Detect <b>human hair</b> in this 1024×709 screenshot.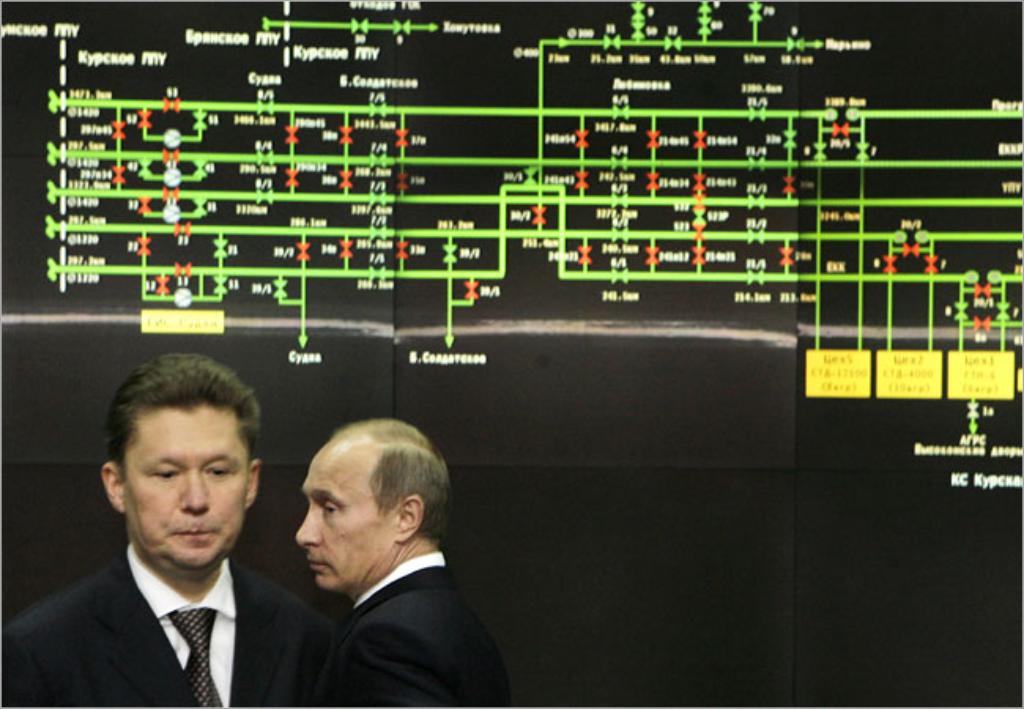
Detection: [left=109, top=369, right=249, bottom=499].
